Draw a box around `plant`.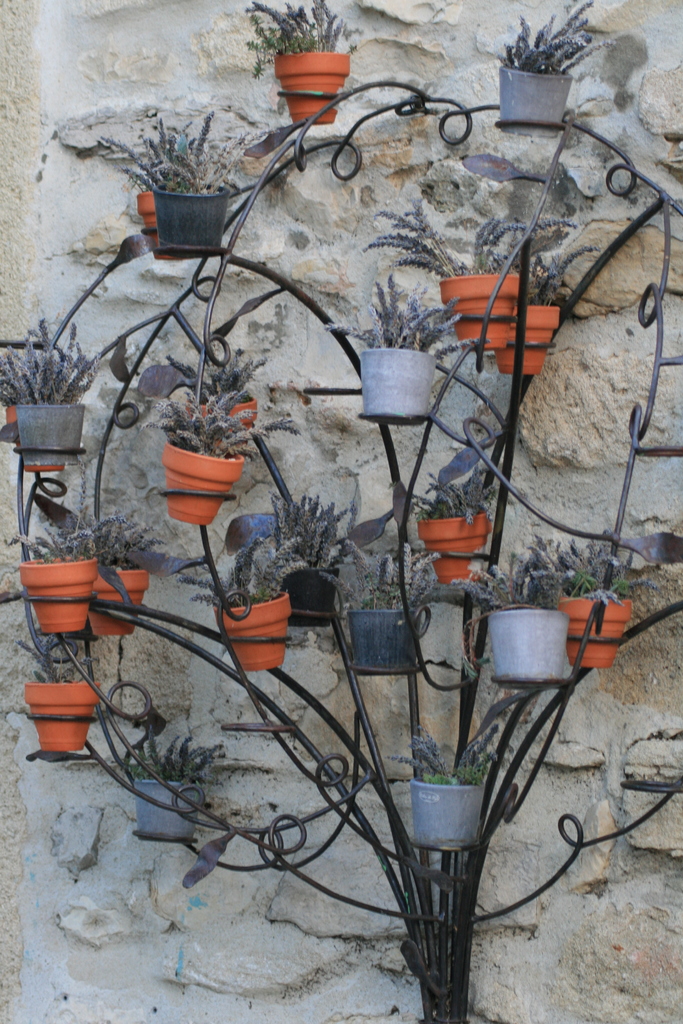
x1=0, y1=316, x2=95, y2=474.
